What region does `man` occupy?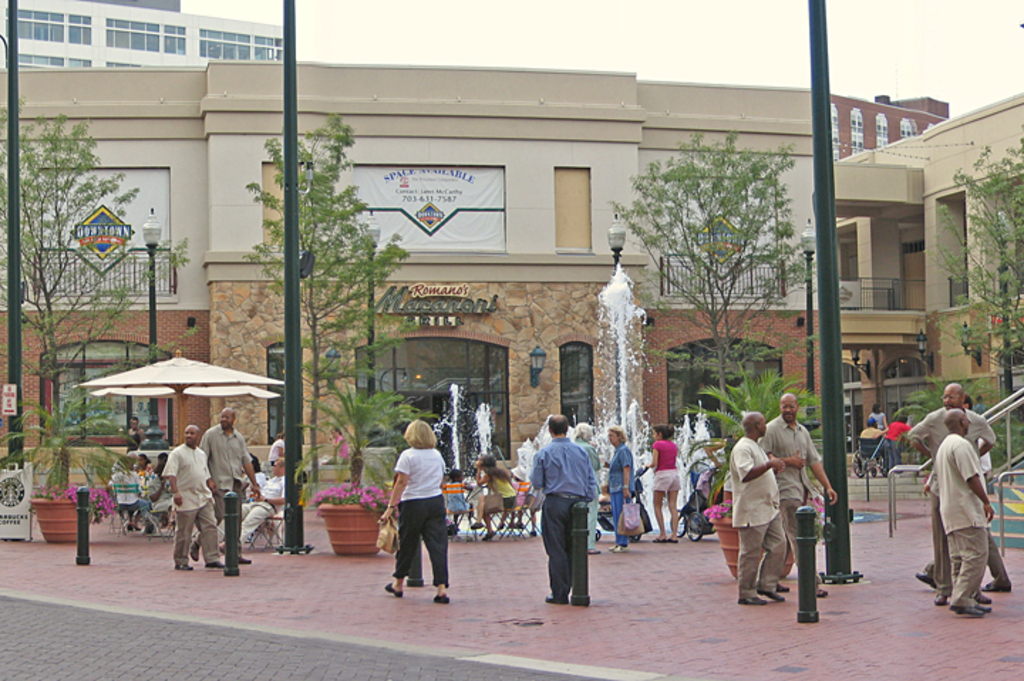
[x1=128, y1=418, x2=145, y2=449].
